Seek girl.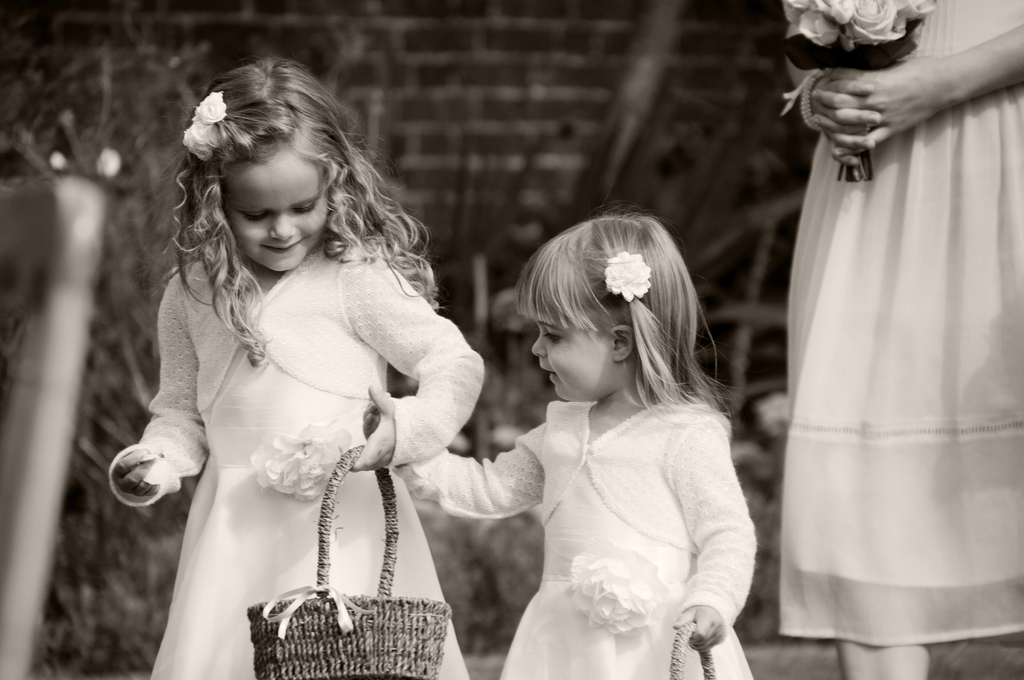
397, 215, 757, 679.
